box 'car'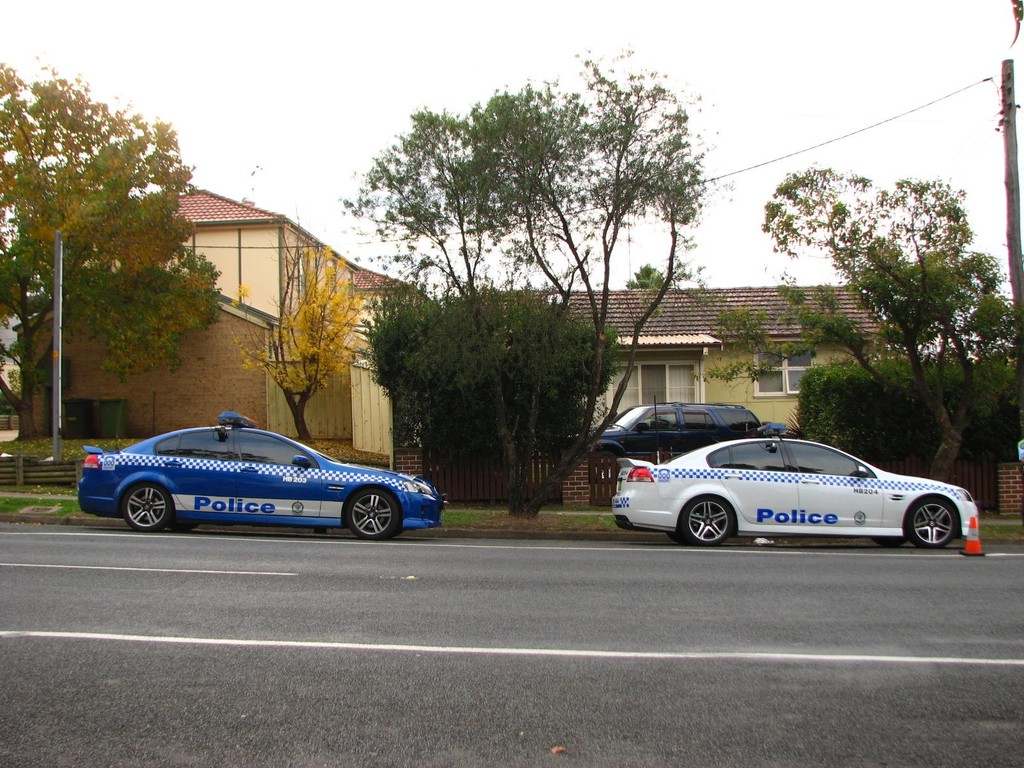
left=76, top=412, right=451, bottom=538
